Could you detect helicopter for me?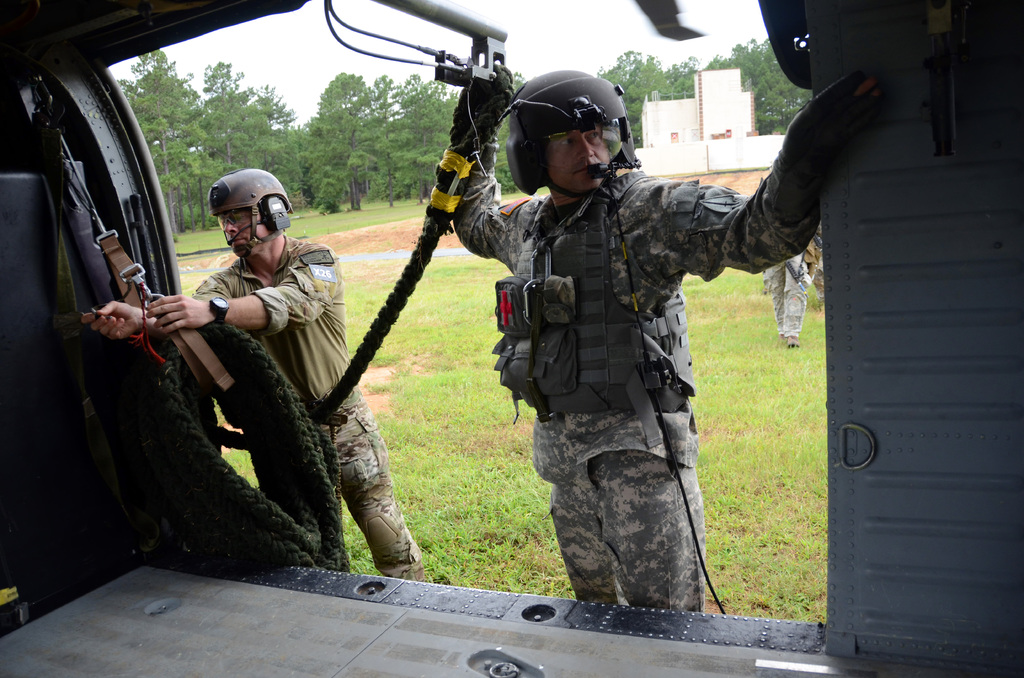
Detection result: 0, 0, 1023, 677.
